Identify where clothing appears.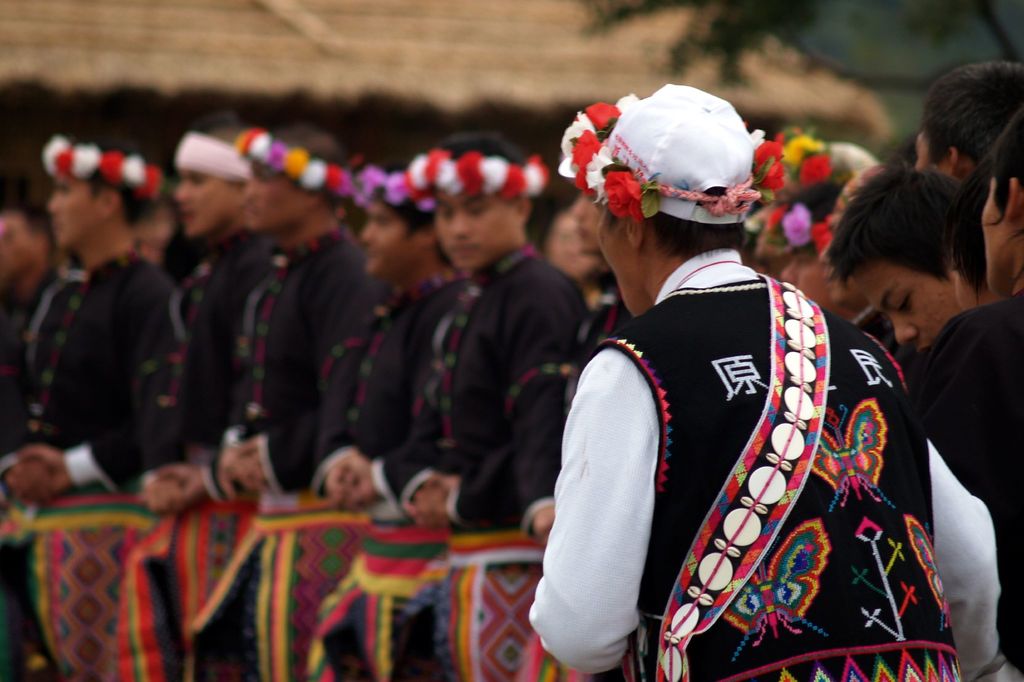
Appears at locate(388, 242, 593, 532).
